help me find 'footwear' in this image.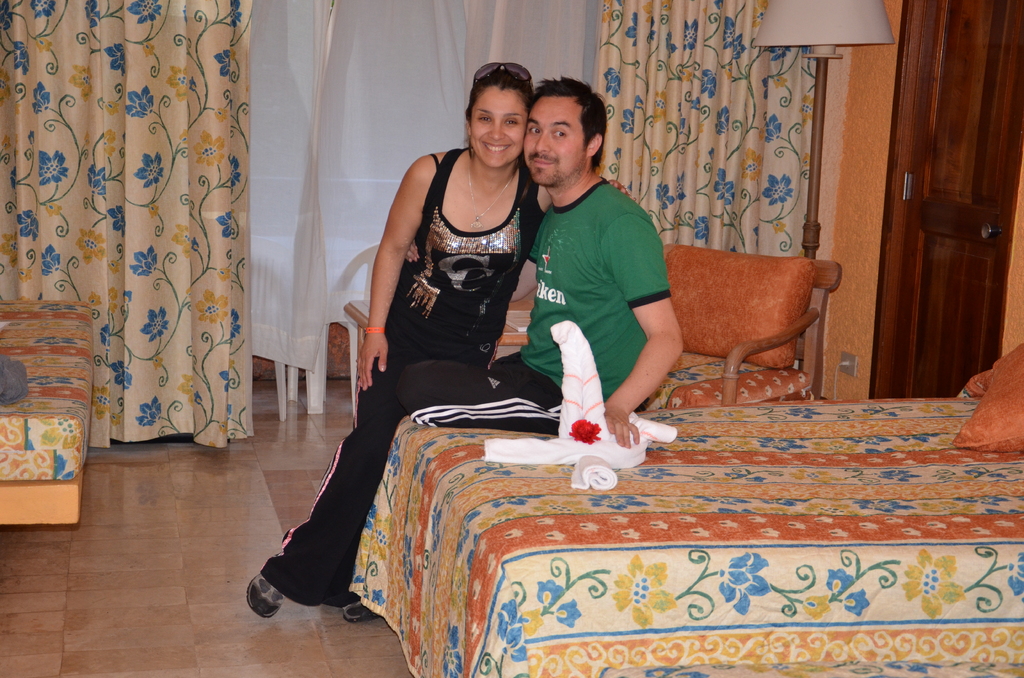
Found it: [x1=240, y1=535, x2=316, y2=631].
